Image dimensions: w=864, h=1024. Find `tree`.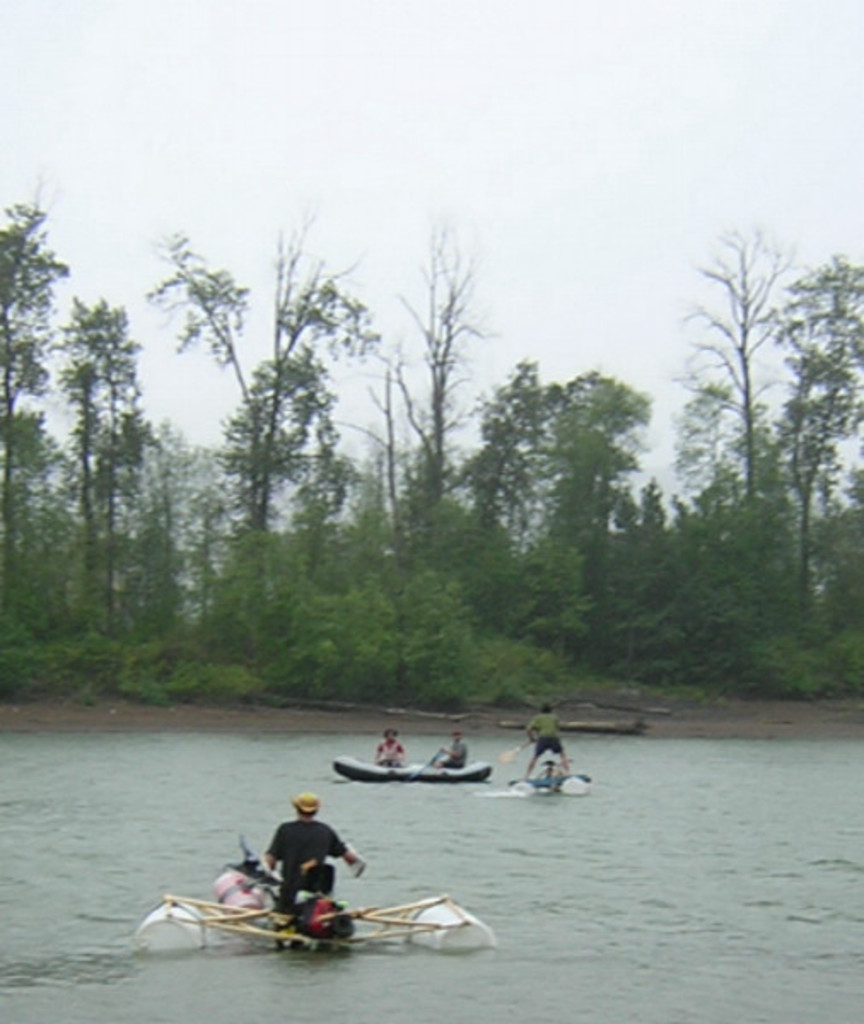
<box>331,442,480,698</box>.
